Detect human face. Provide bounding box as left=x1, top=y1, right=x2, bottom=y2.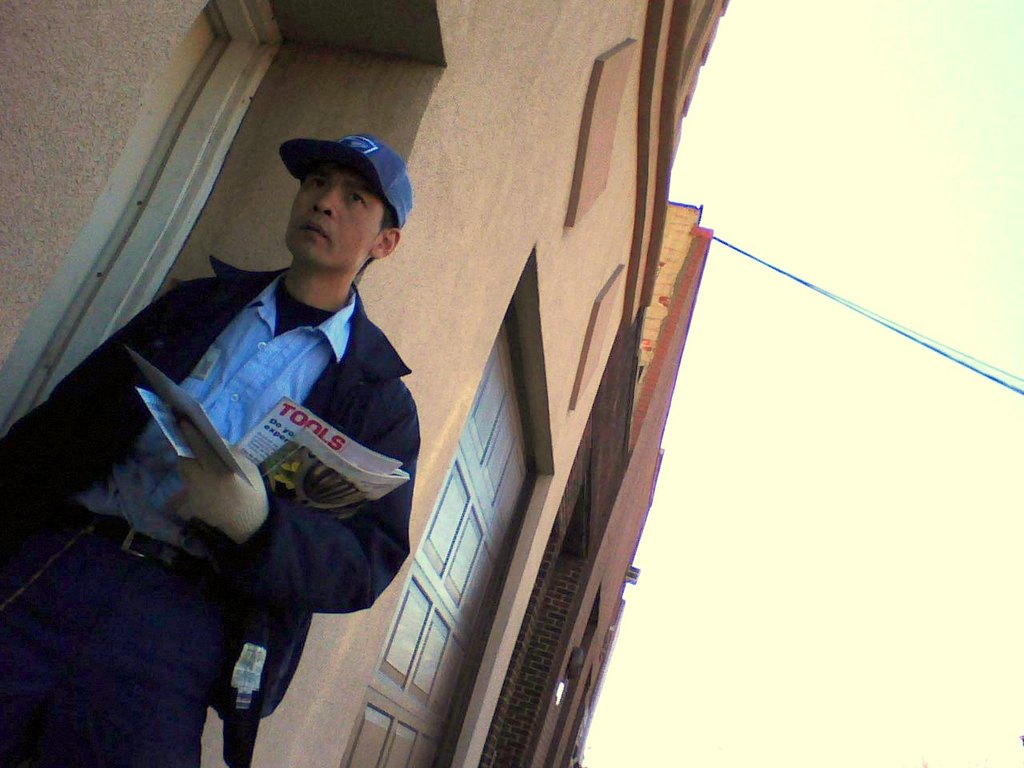
left=281, top=166, right=374, bottom=266.
